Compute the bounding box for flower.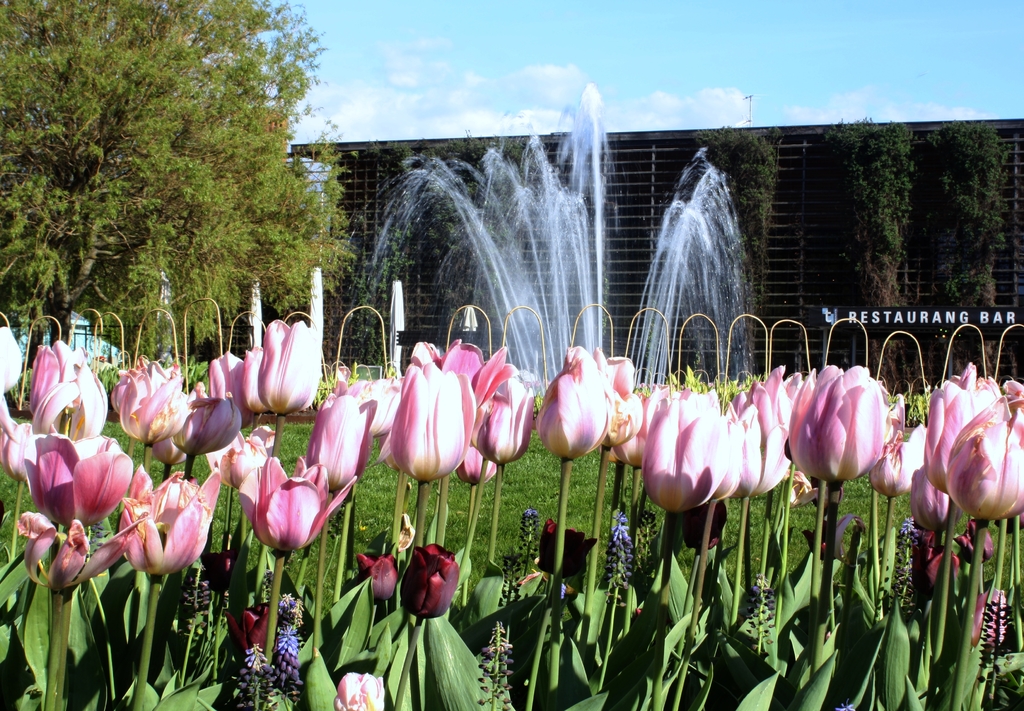
354 553 401 602.
